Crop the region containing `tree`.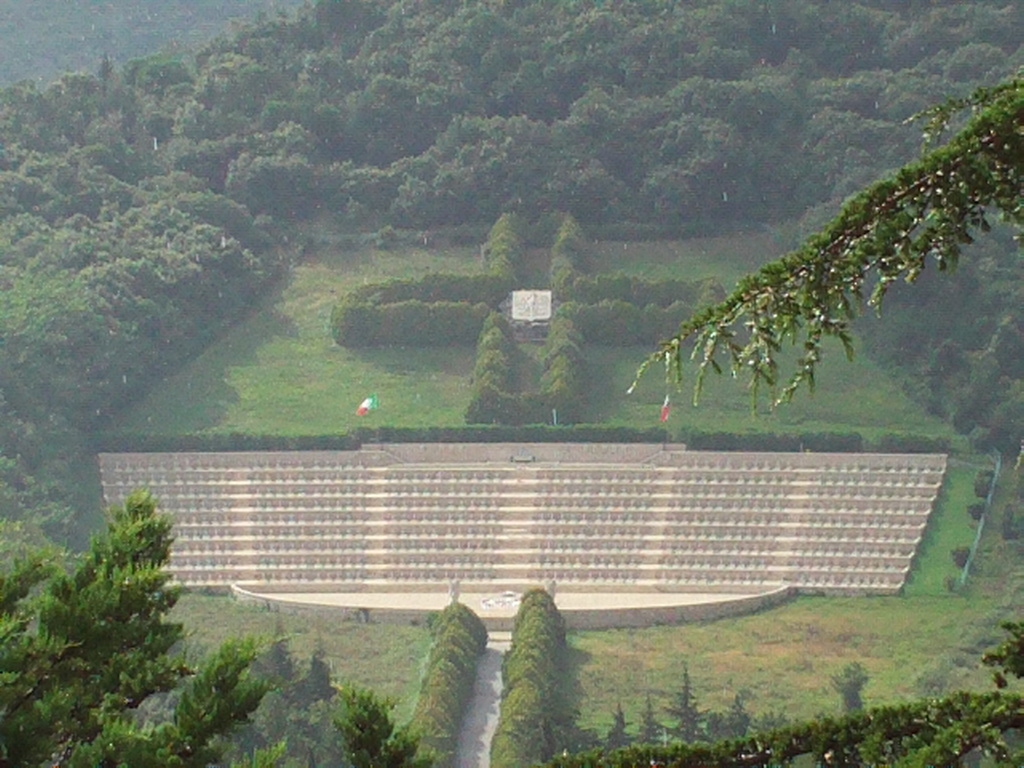
Crop region: 608 62 1023 431.
